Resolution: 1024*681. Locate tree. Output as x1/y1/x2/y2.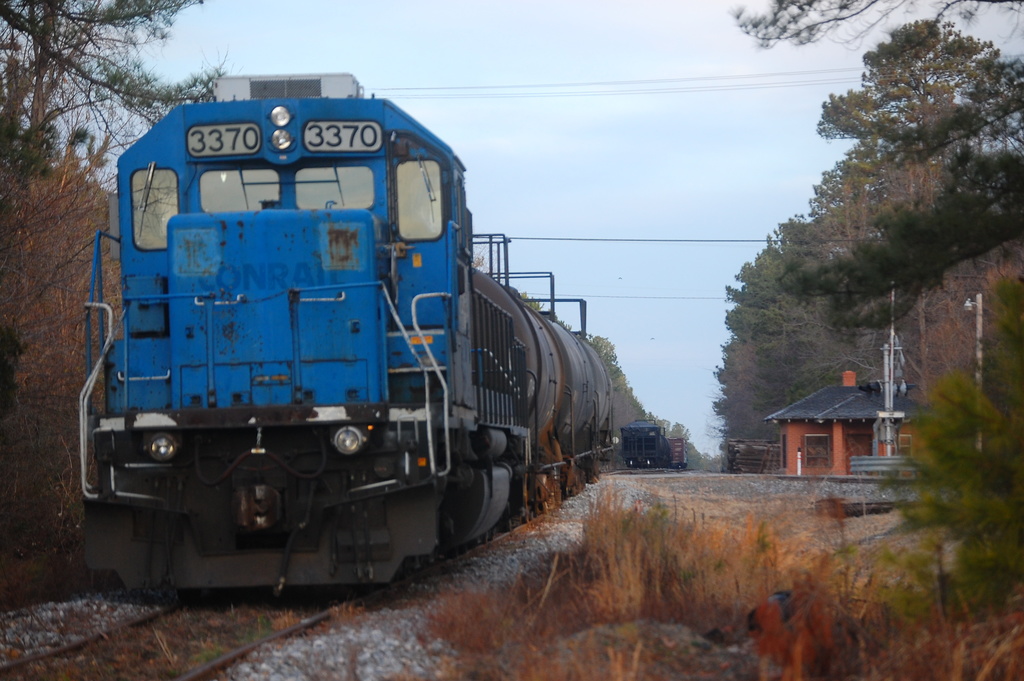
0/0/232/592.
